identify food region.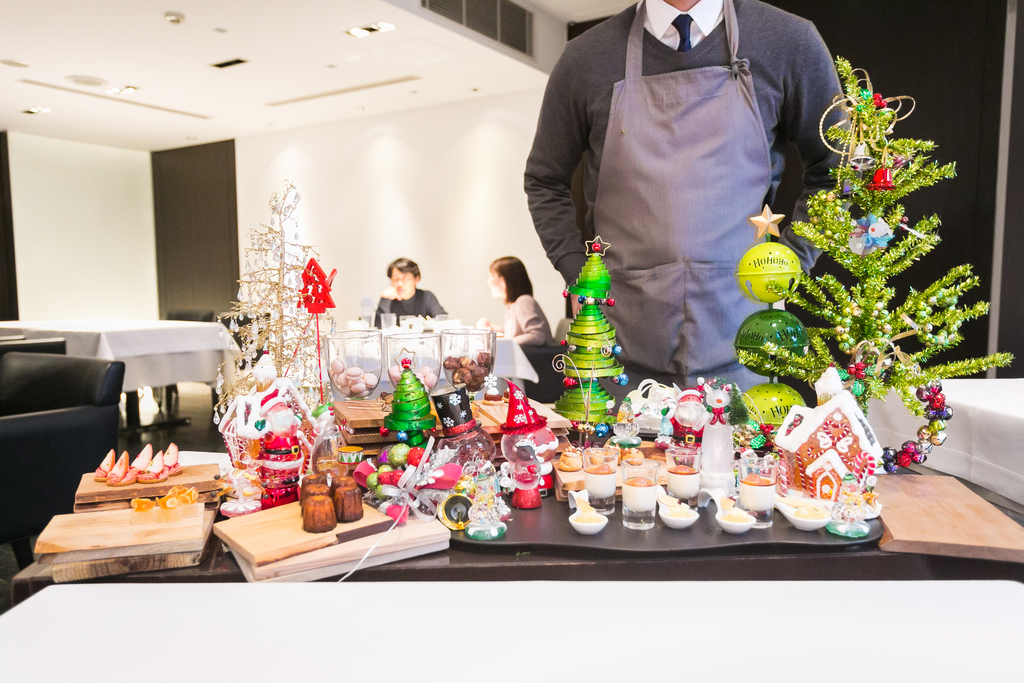
Region: region(127, 481, 199, 511).
